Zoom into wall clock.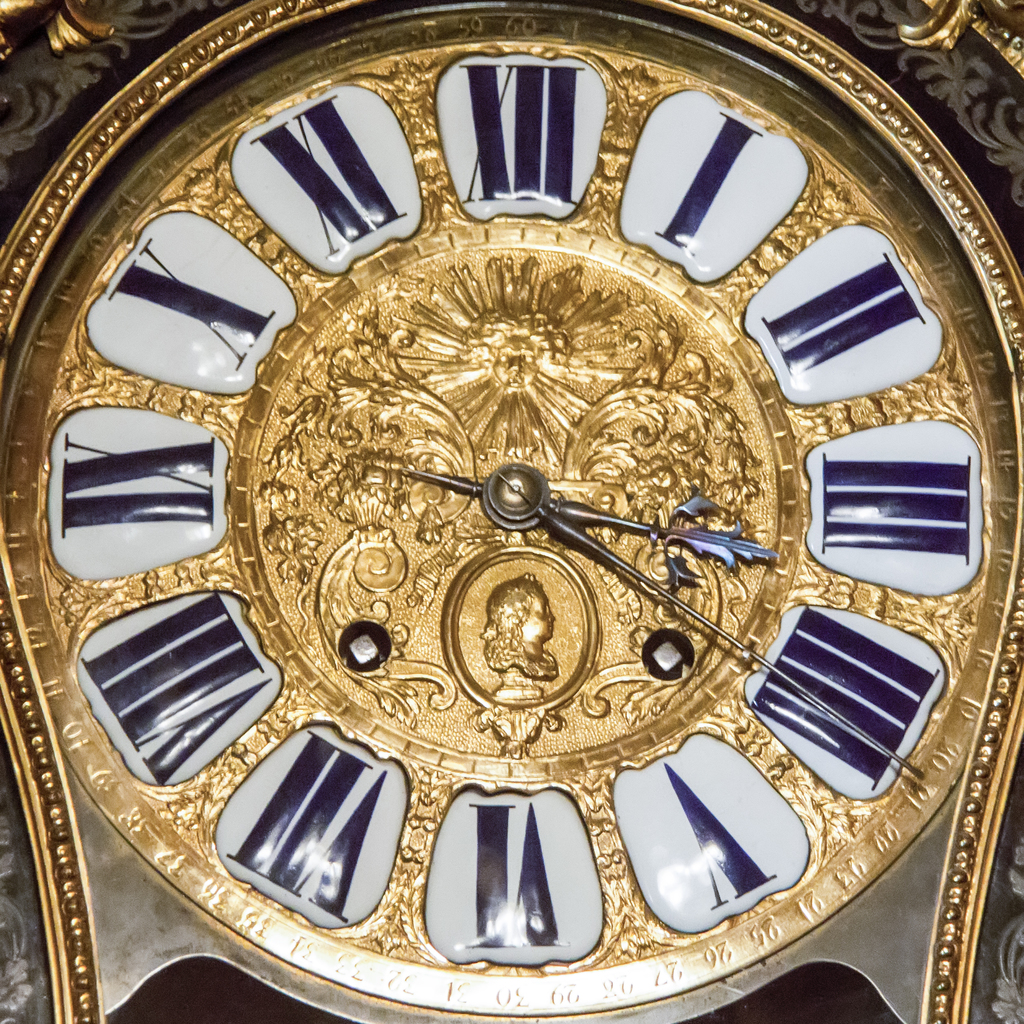
Zoom target: 54:69:984:895.
